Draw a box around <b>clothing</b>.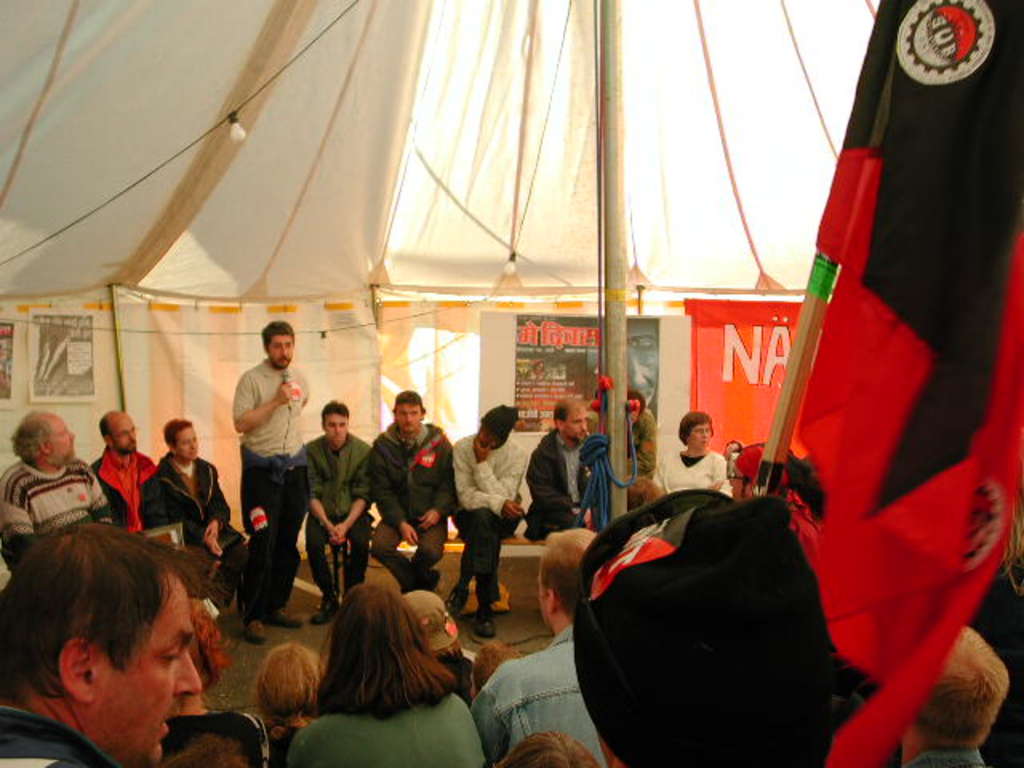
368,416,459,584.
